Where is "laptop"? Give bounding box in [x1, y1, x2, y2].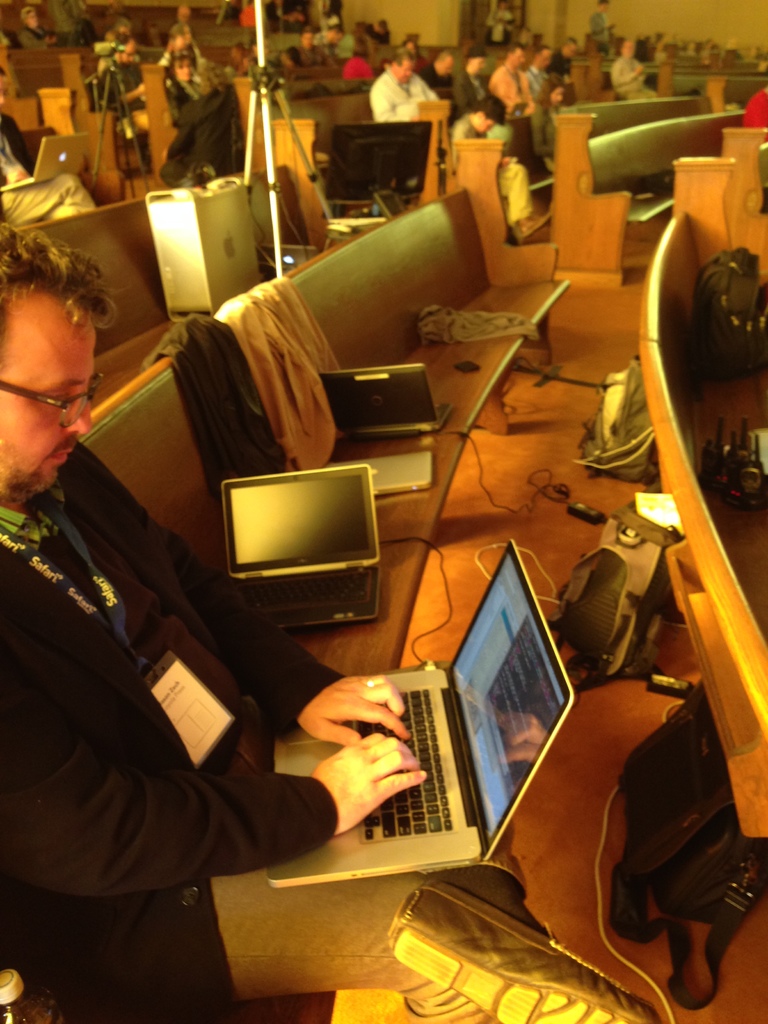
[0, 135, 90, 191].
